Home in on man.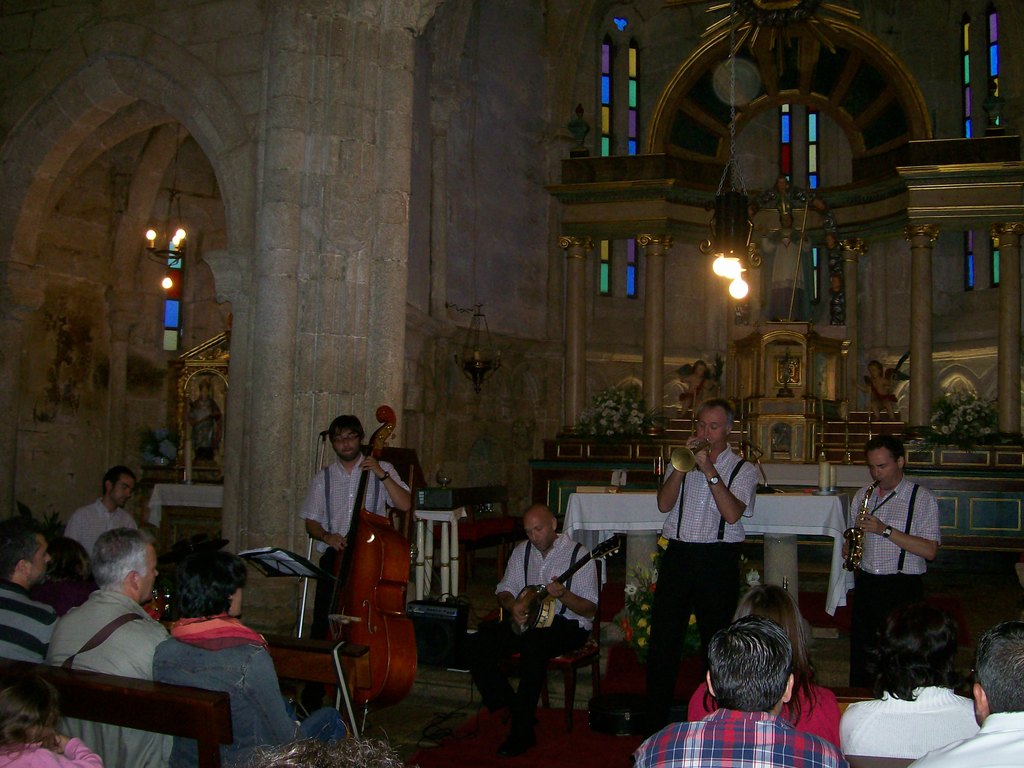
Homed in at x1=465, y1=504, x2=599, y2=760.
